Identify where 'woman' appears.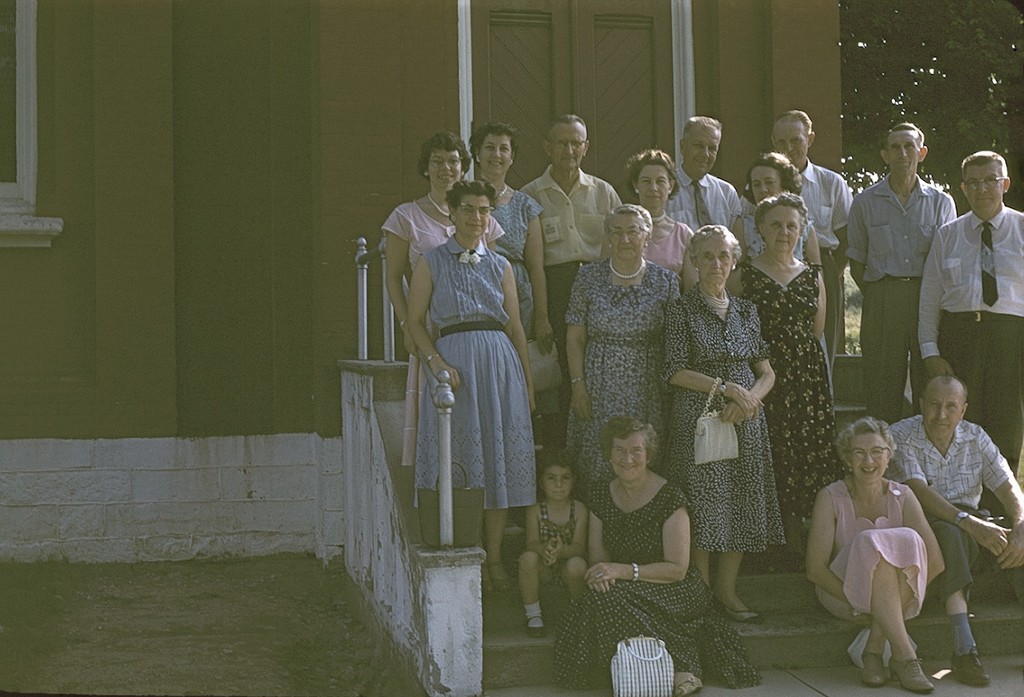
Appears at x1=409 y1=179 x2=543 y2=580.
